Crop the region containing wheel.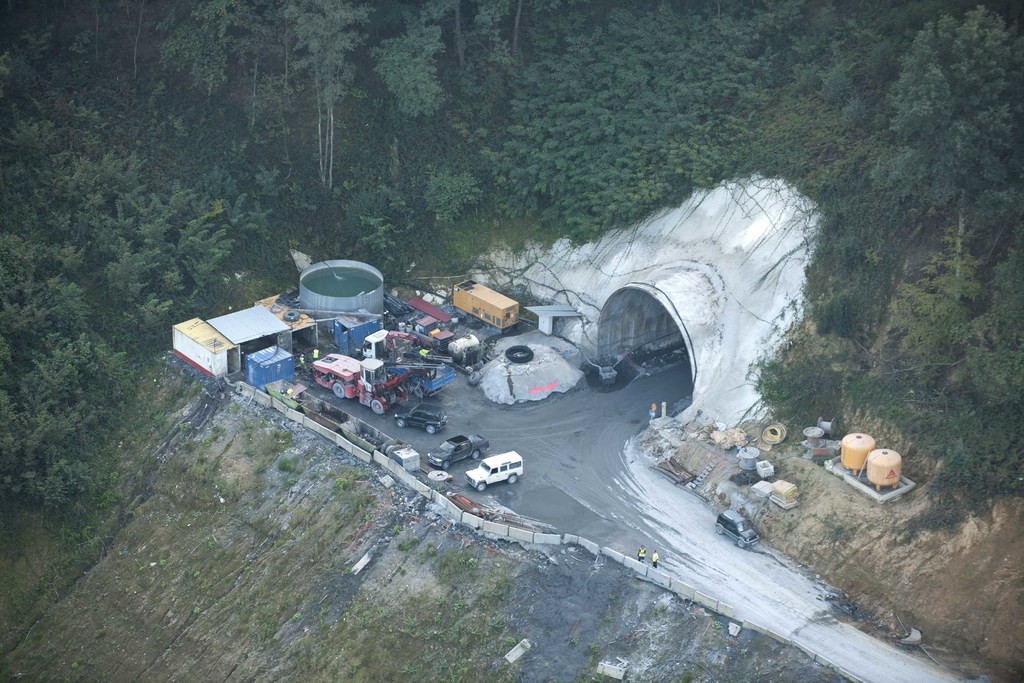
Crop region: 396 419 406 427.
